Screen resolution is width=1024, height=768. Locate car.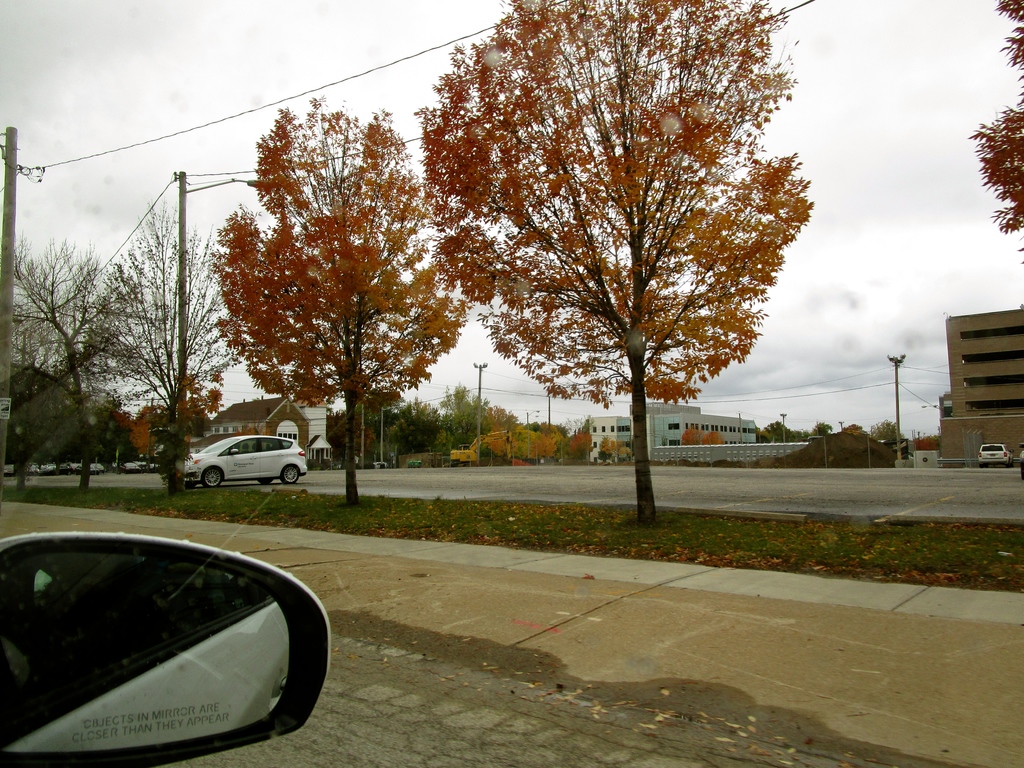
rect(38, 460, 53, 475).
